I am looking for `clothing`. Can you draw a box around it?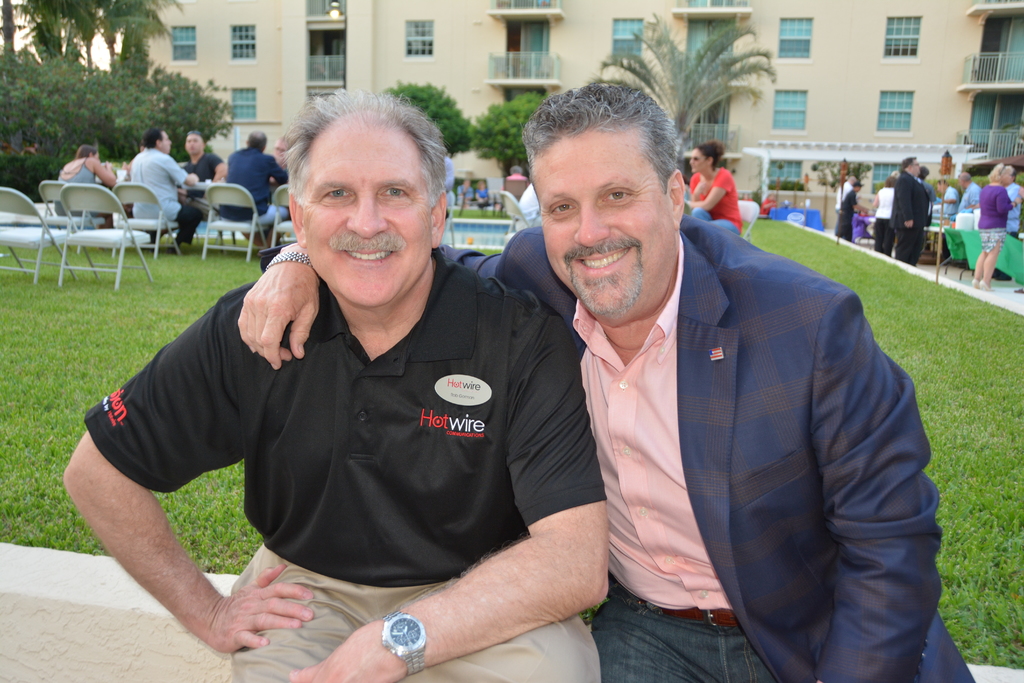
Sure, the bounding box is (65, 159, 113, 186).
